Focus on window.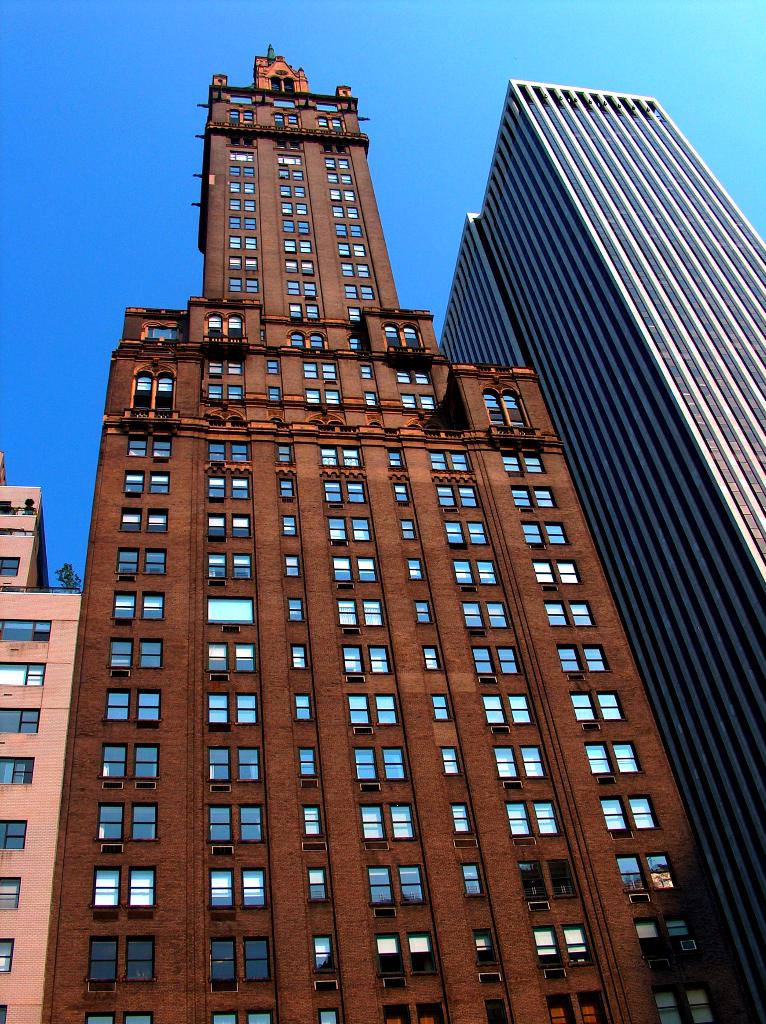
Focused at <region>118, 509, 169, 534</region>.
